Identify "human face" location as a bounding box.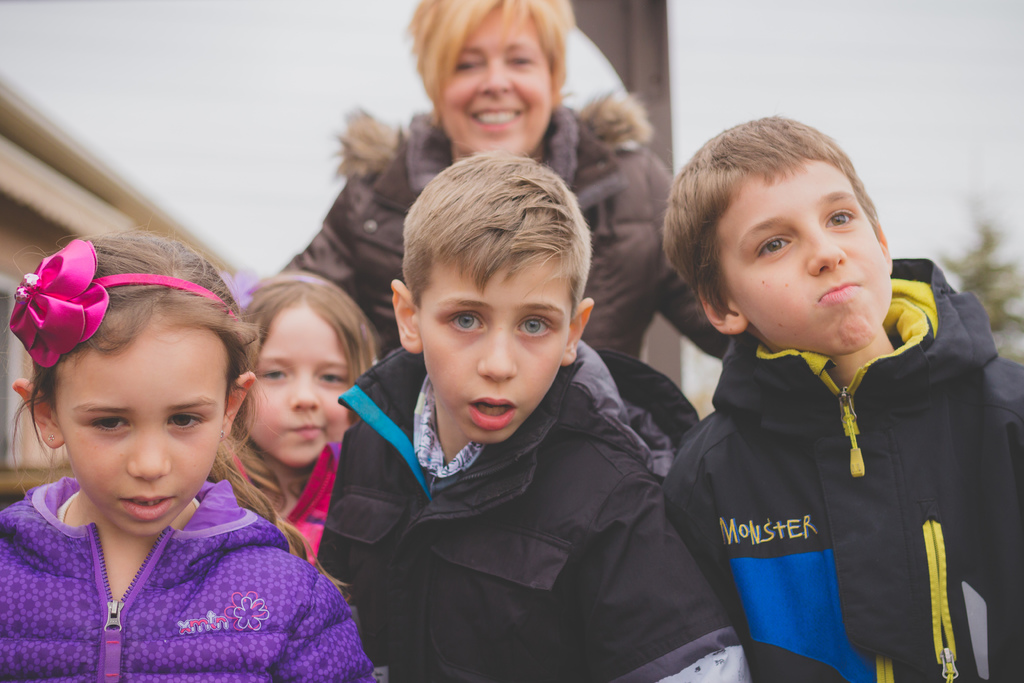
<bbox>412, 260, 573, 447</bbox>.
